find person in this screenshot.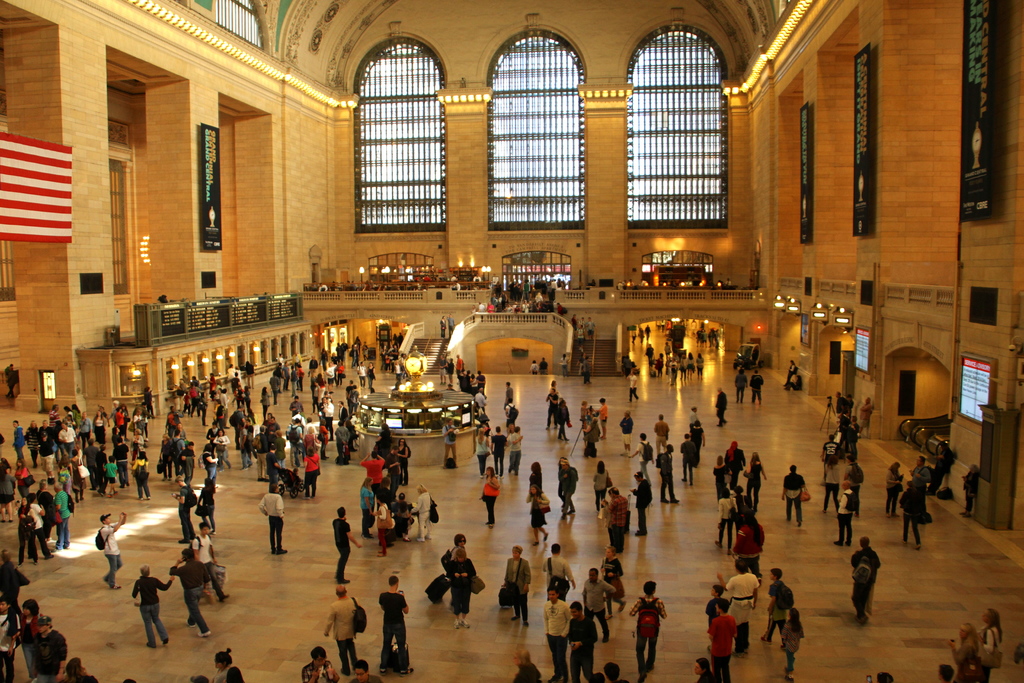
The bounding box for person is <bbox>539, 356, 549, 372</bbox>.
